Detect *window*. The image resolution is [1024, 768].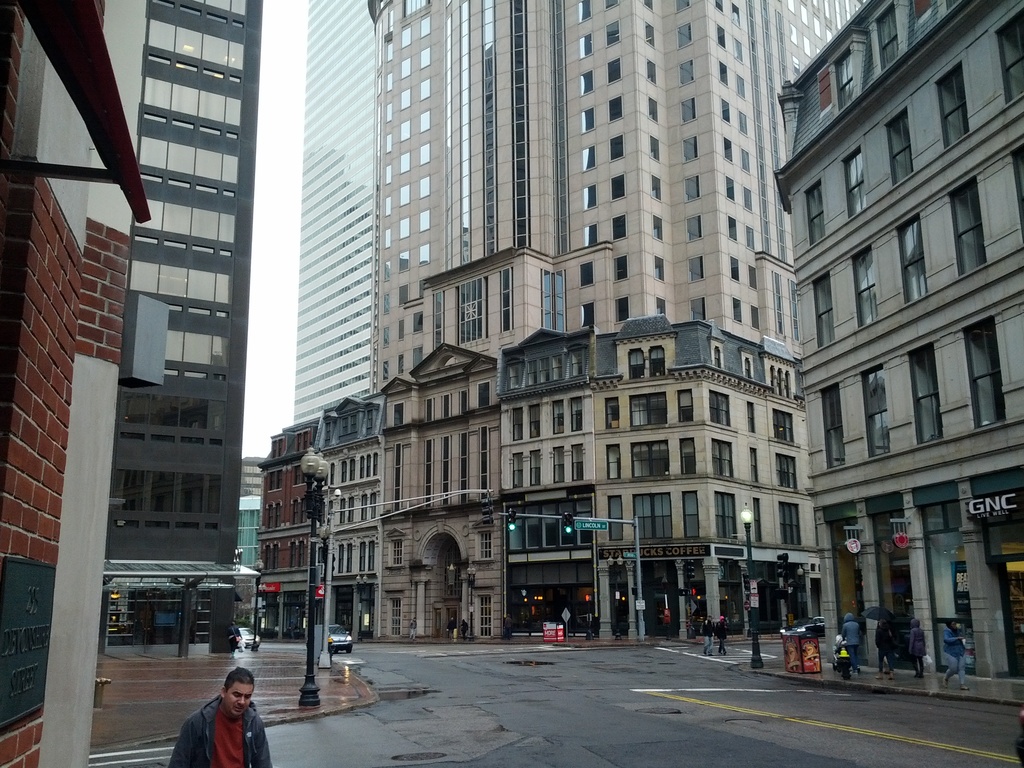
[left=734, top=40, right=744, bottom=61].
